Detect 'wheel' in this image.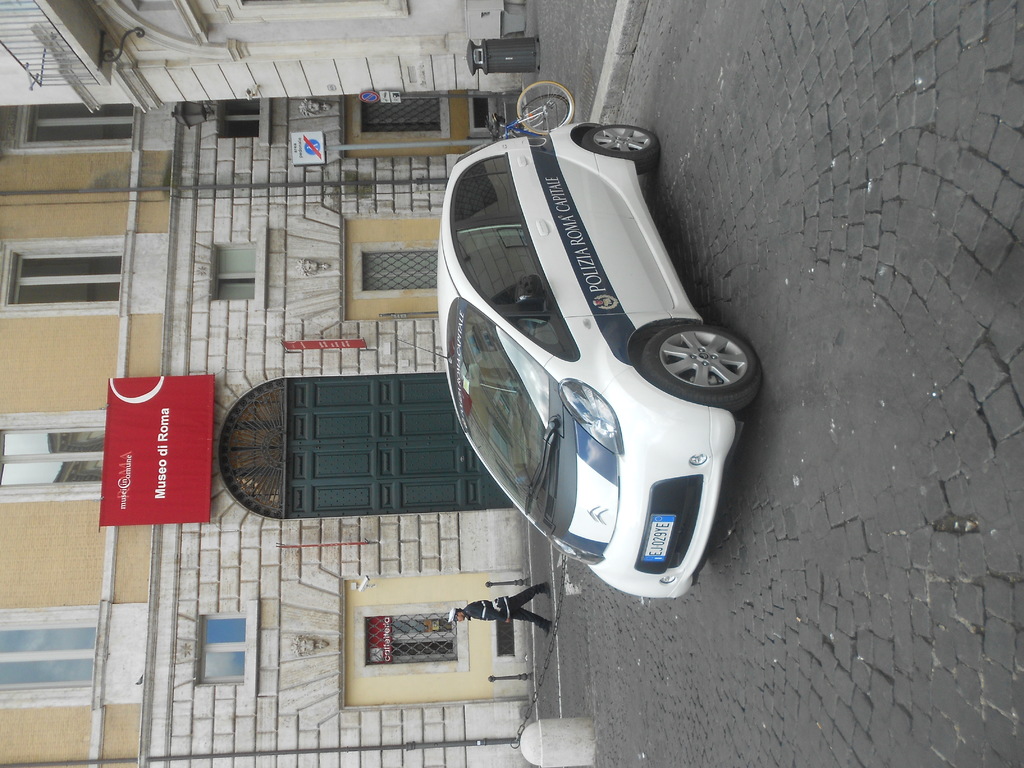
Detection: rect(515, 81, 575, 137).
